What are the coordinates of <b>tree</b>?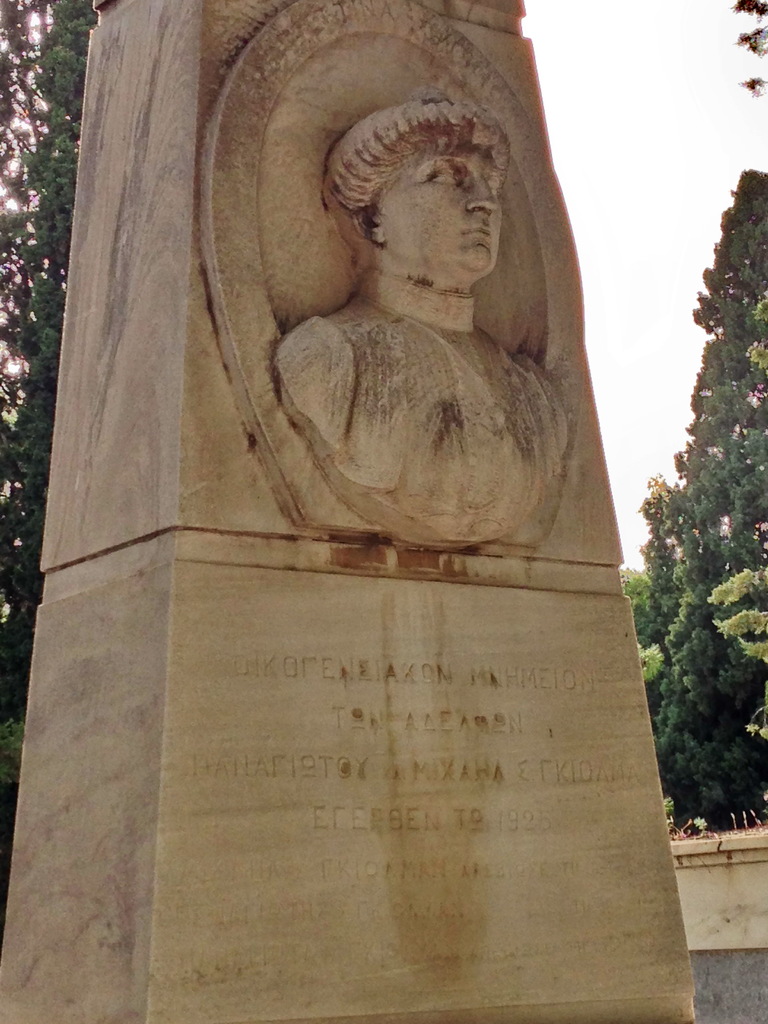
left=625, top=161, right=767, bottom=825.
